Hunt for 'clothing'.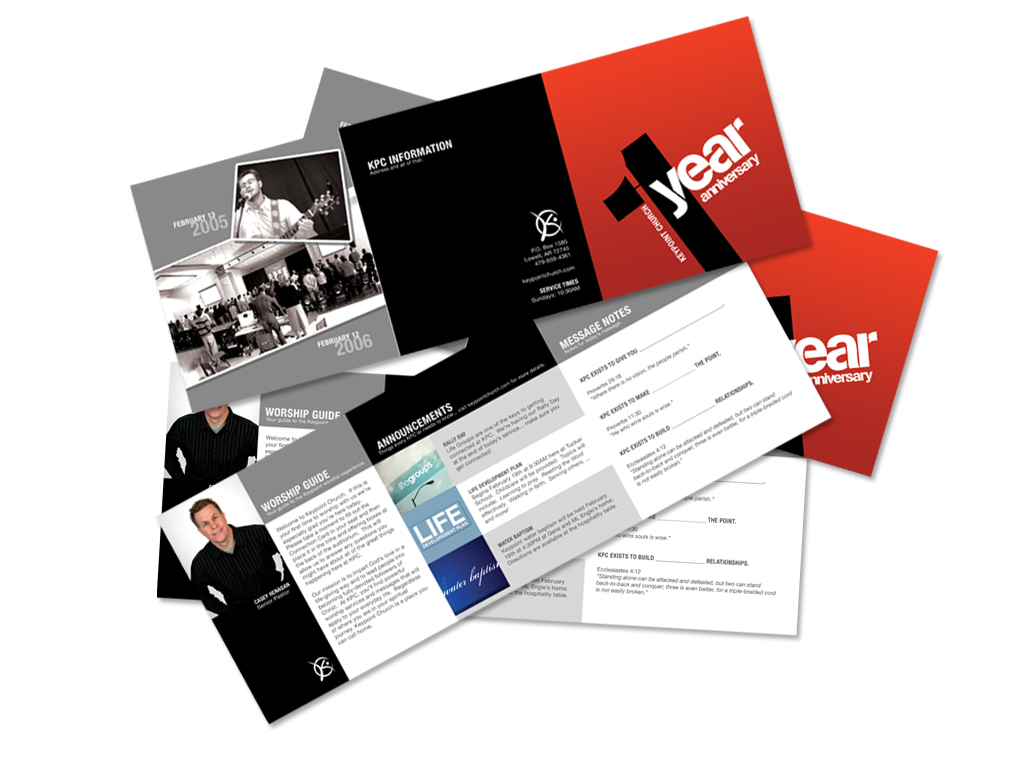
Hunted down at x1=162, y1=409, x2=260, y2=501.
